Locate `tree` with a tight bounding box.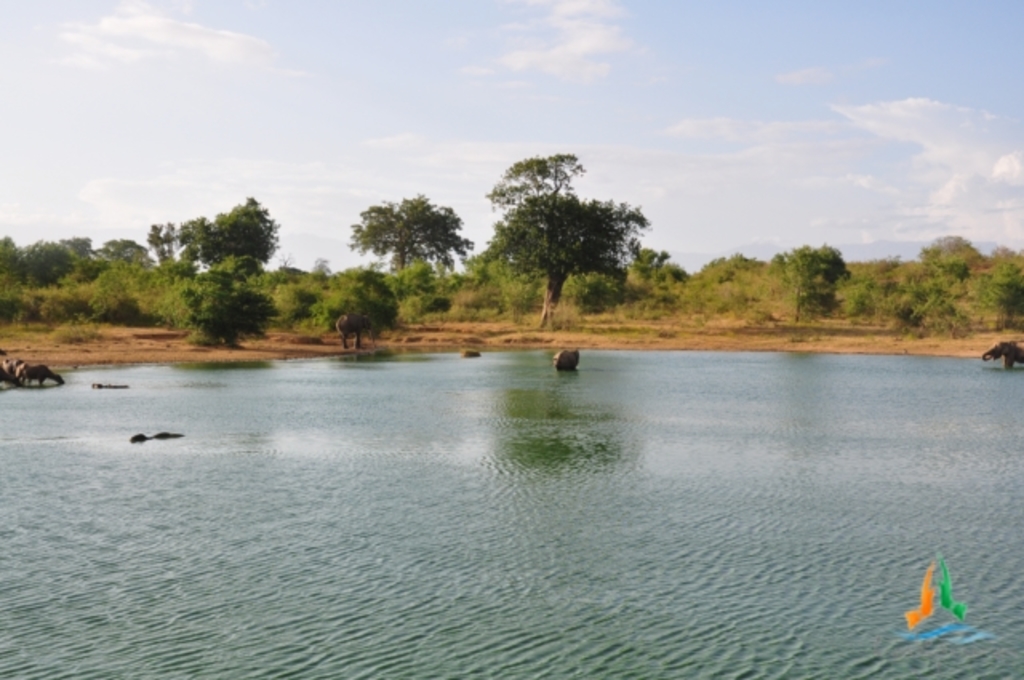
<region>478, 152, 656, 315</region>.
